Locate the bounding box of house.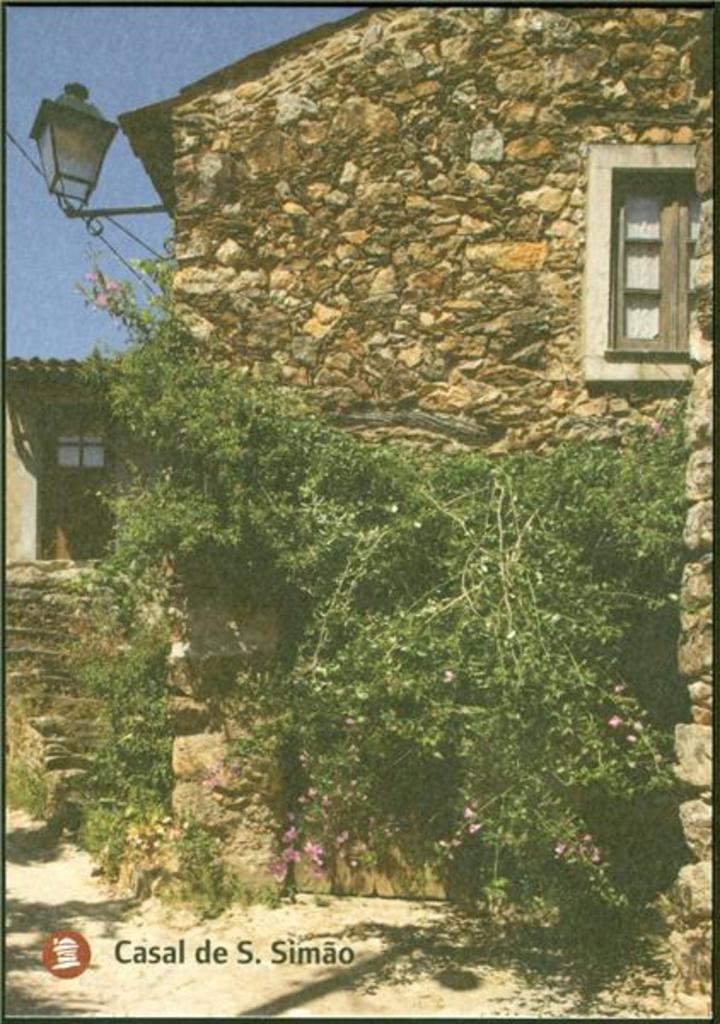
Bounding box: crop(116, 3, 717, 556).
